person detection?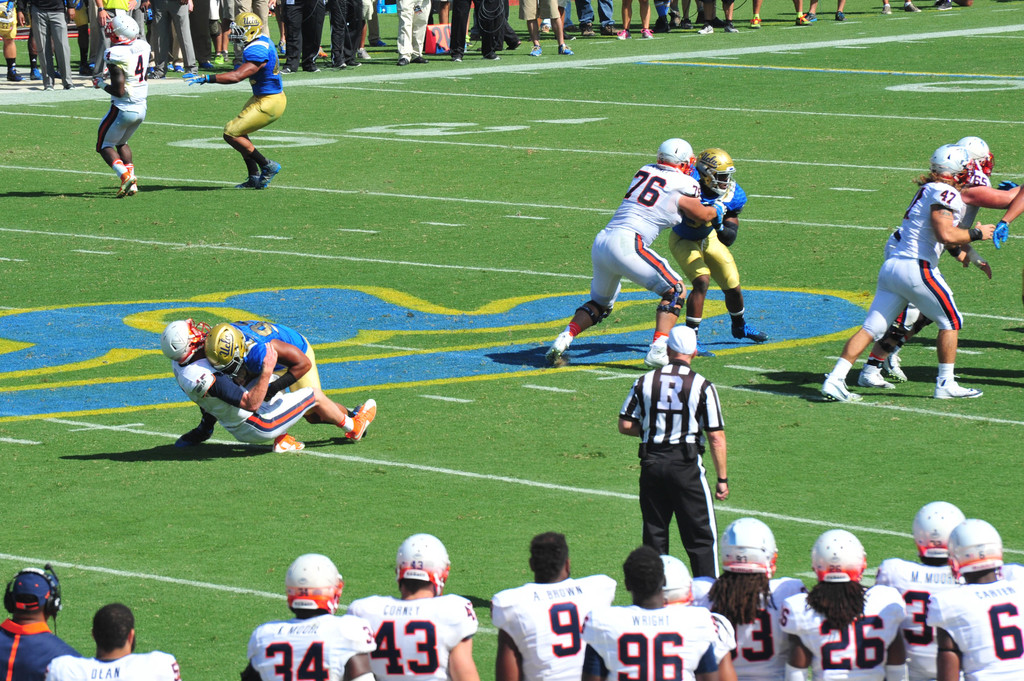
crop(164, 324, 325, 443)
